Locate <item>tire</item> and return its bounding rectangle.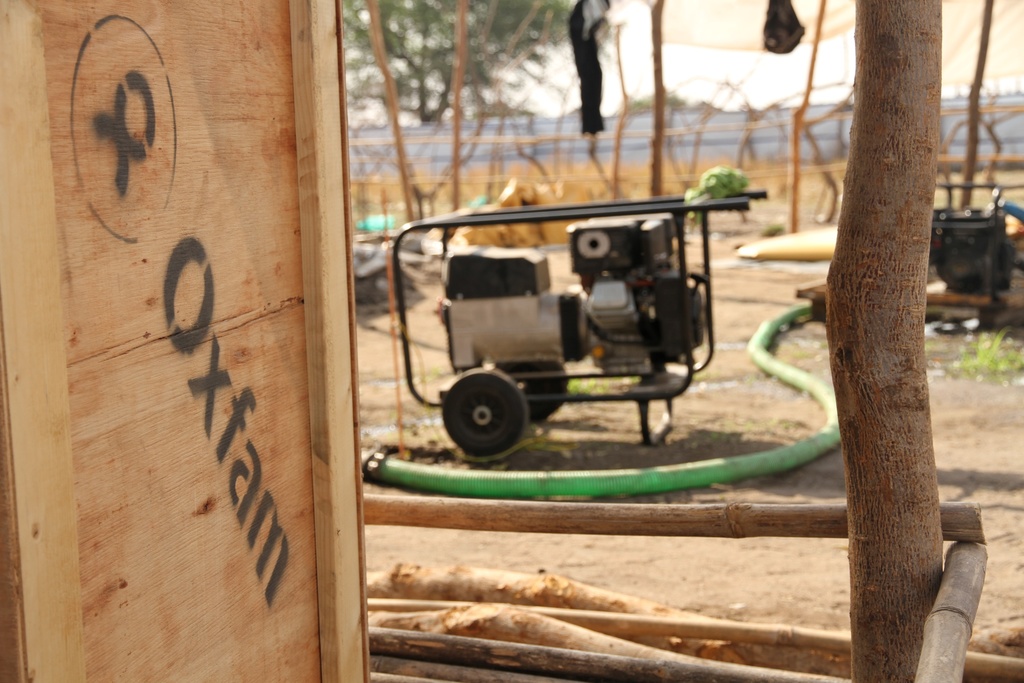
440, 369, 524, 458.
